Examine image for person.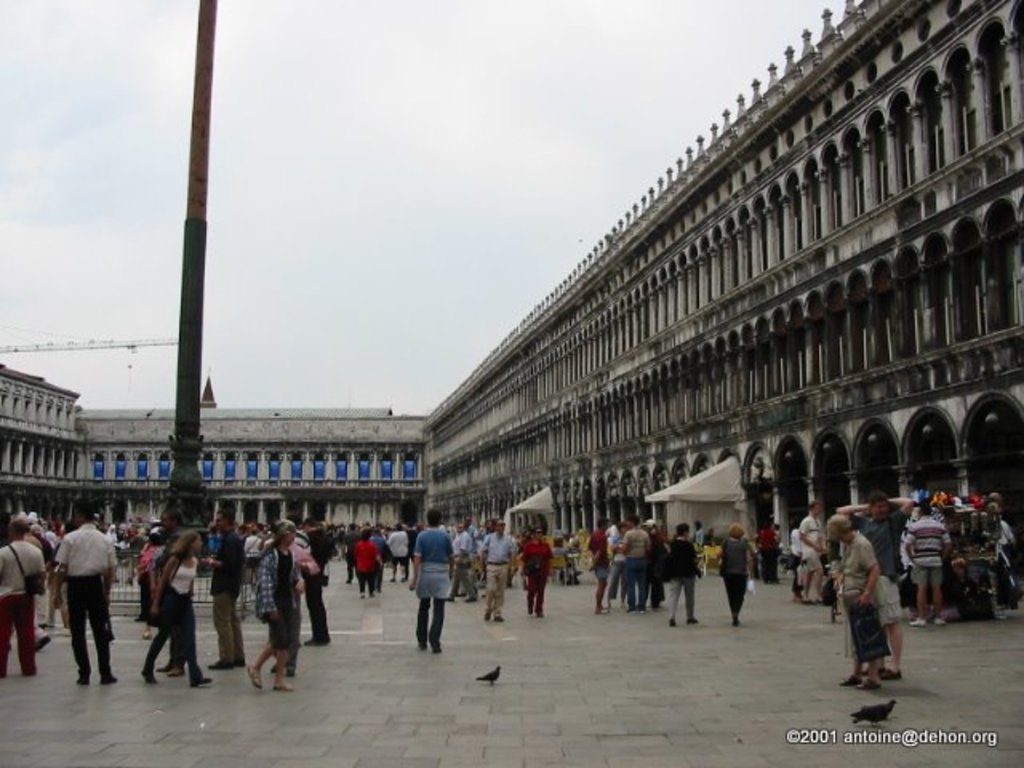
Examination result: locate(245, 518, 298, 694).
